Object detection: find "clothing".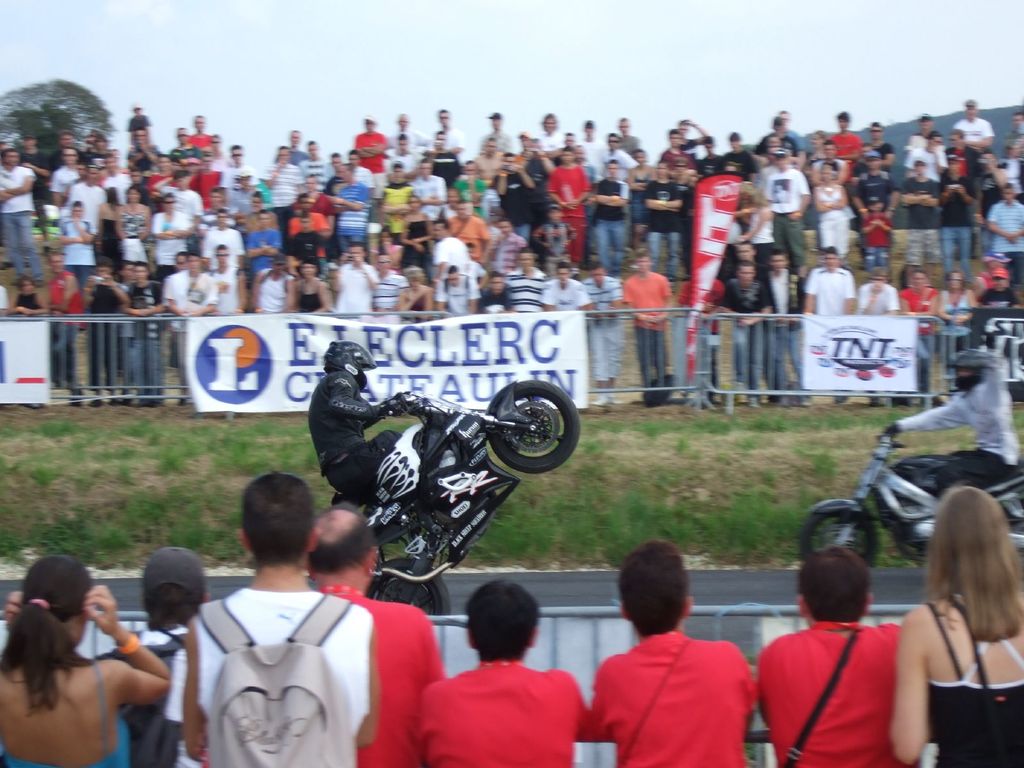
<region>284, 234, 323, 280</region>.
